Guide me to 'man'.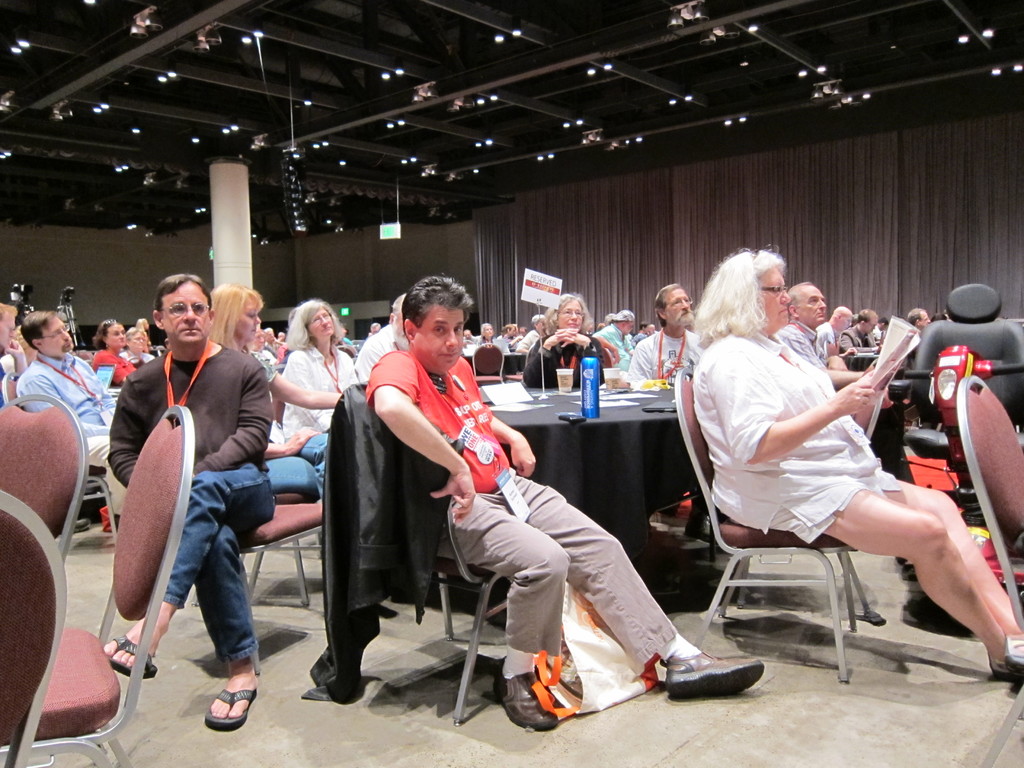
Guidance: (355, 294, 410, 382).
